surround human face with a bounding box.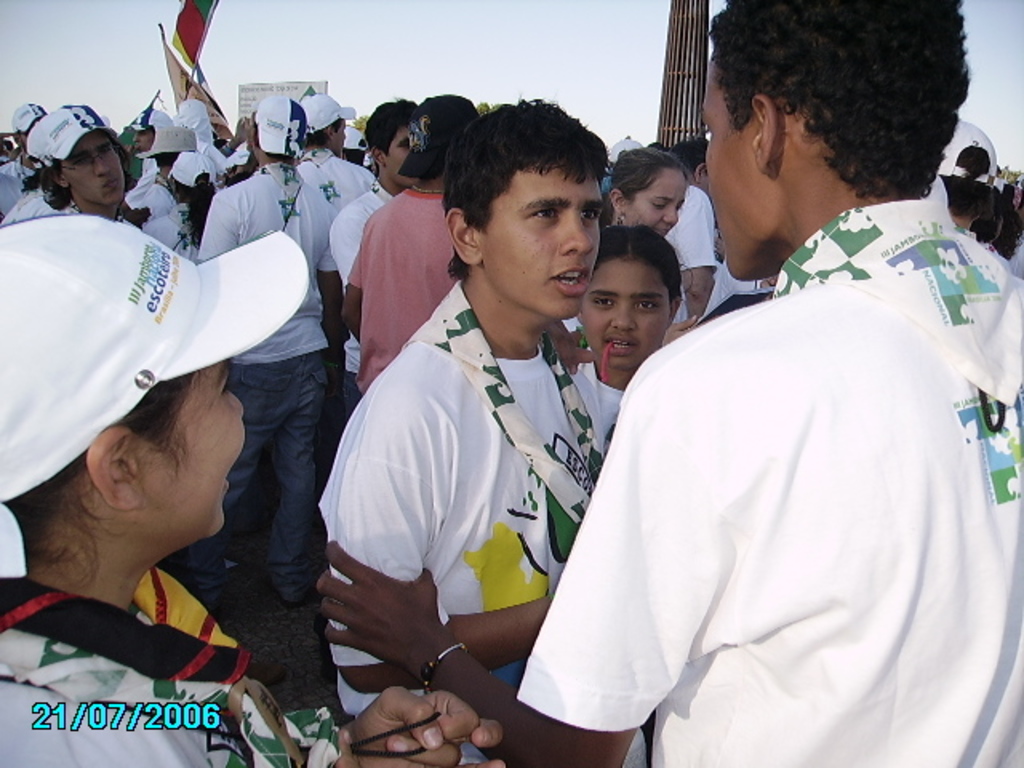
detection(131, 128, 150, 152).
